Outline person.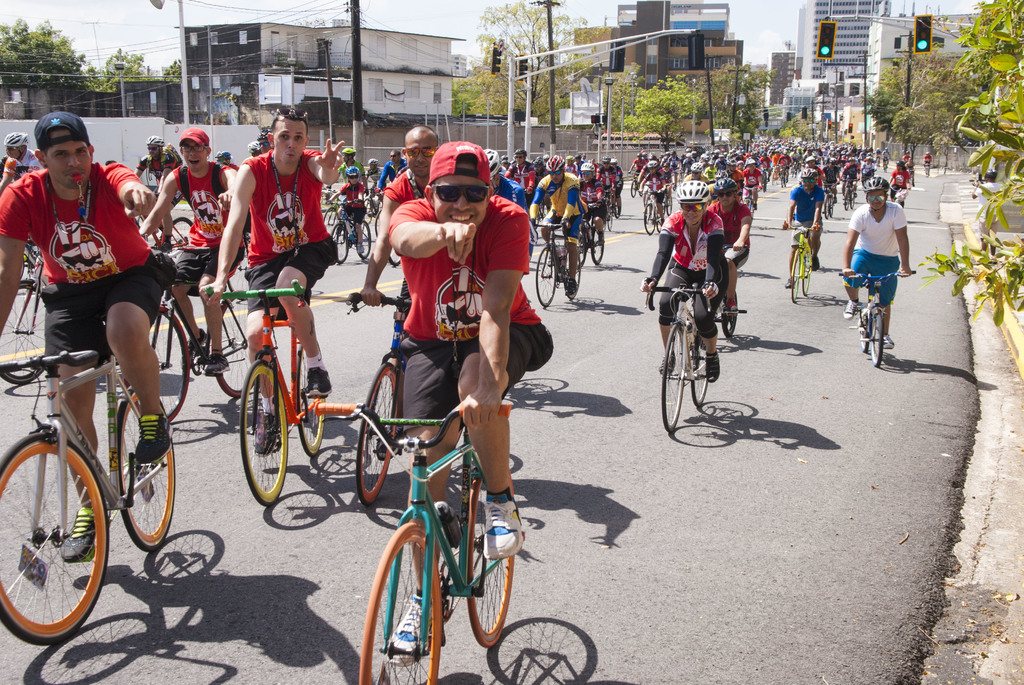
Outline: [left=330, top=166, right=365, bottom=253].
